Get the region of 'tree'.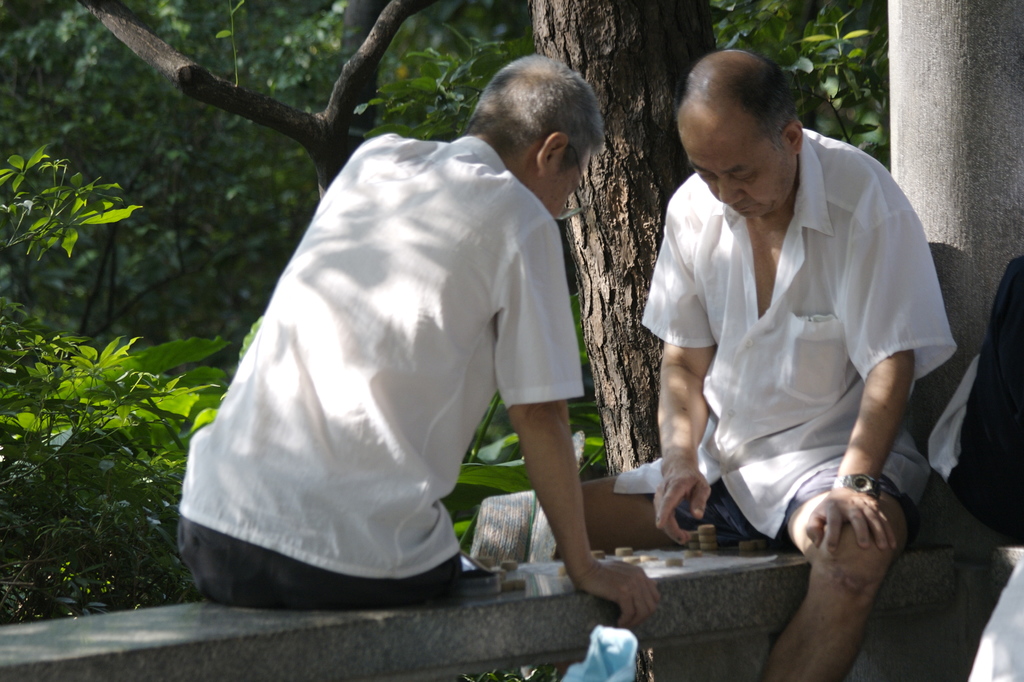
(524,0,721,476).
